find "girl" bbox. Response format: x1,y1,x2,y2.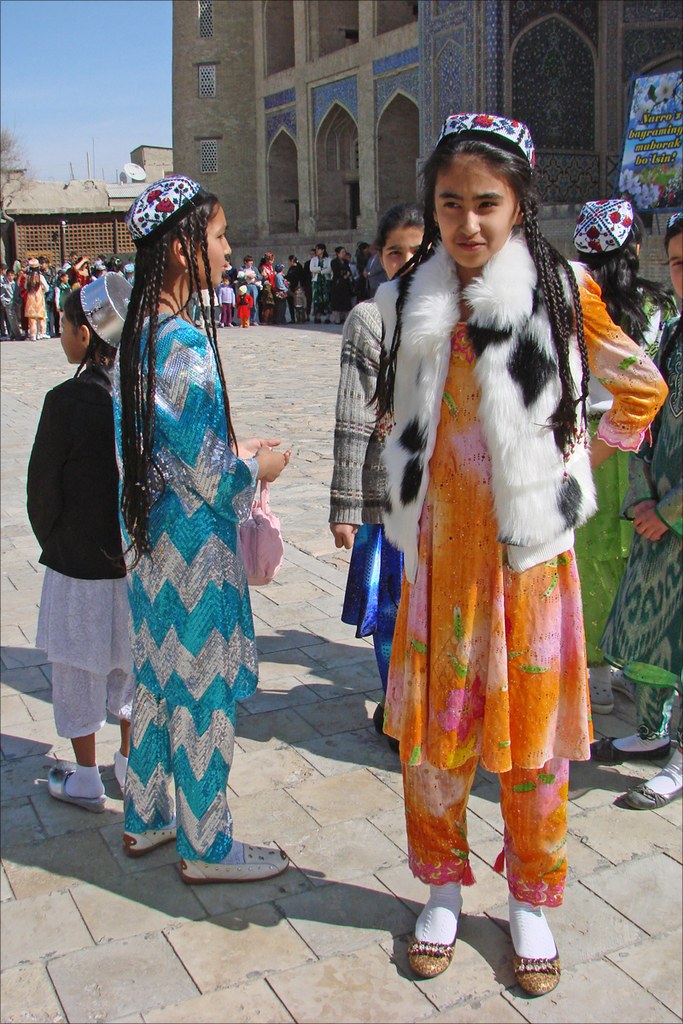
126,250,133,261.
